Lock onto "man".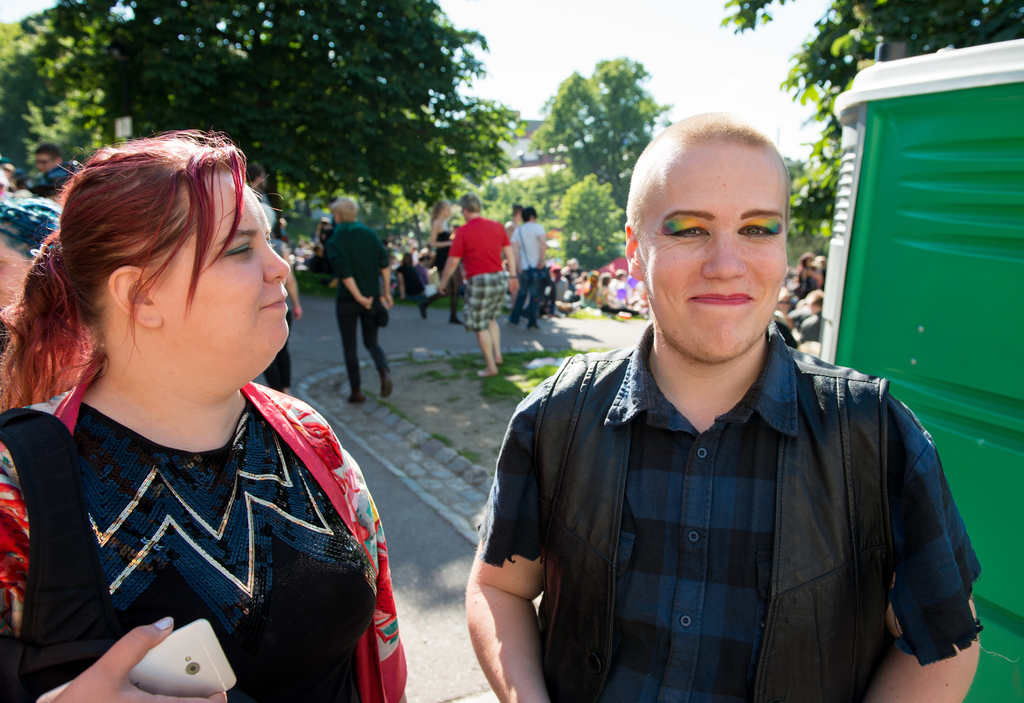
Locked: bbox(545, 264, 570, 309).
